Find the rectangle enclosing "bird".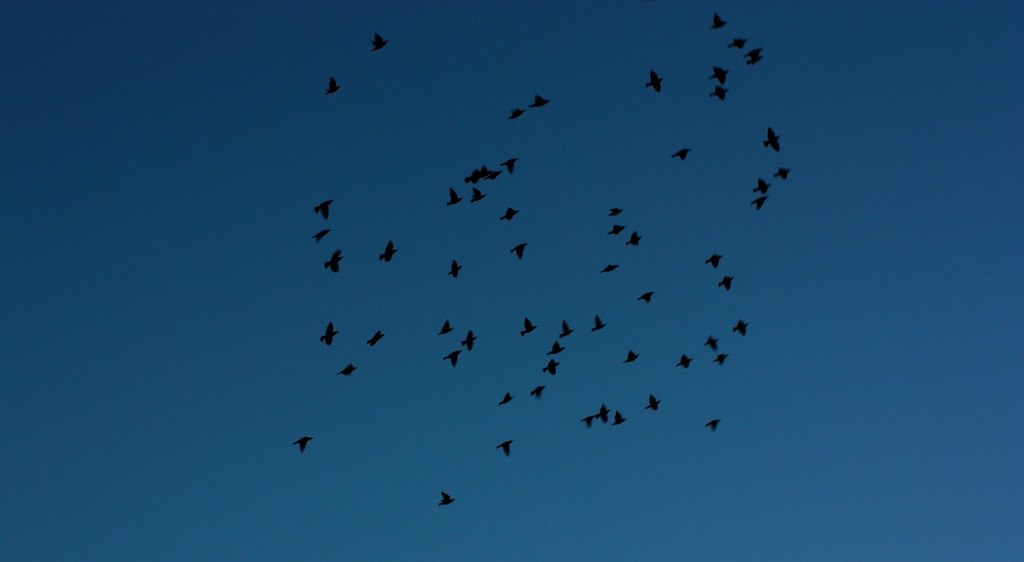
<region>477, 170, 495, 184</region>.
